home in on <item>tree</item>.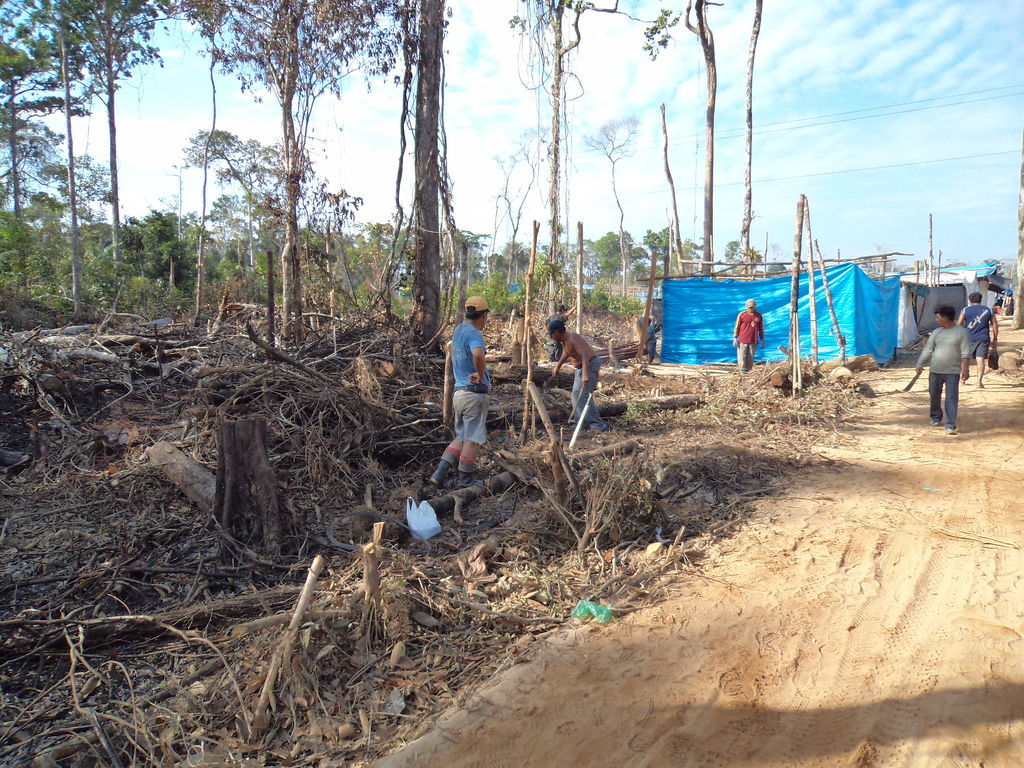
Homed in at 203, 36, 355, 375.
